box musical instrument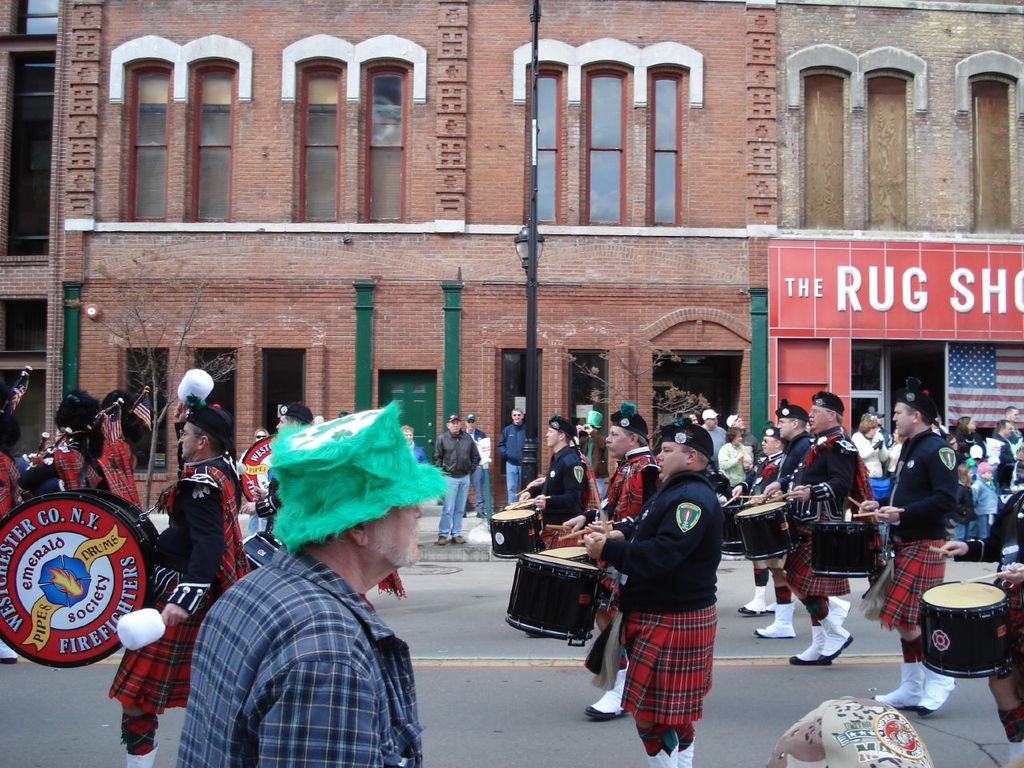
x1=738, y1=493, x2=795, y2=558
